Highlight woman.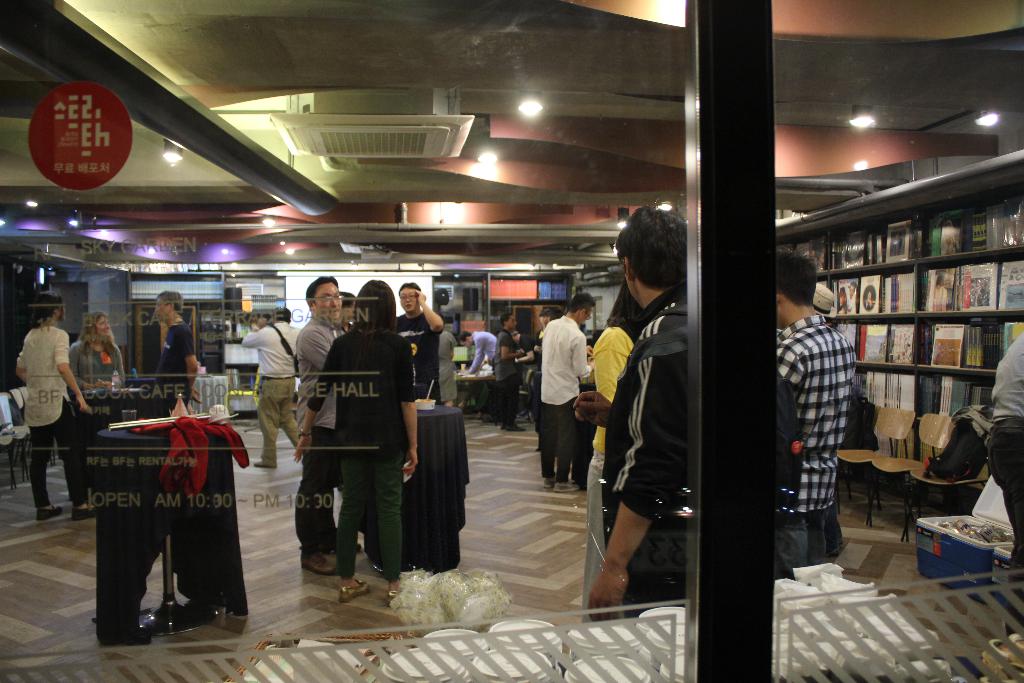
Highlighted region: left=492, top=304, right=530, bottom=424.
